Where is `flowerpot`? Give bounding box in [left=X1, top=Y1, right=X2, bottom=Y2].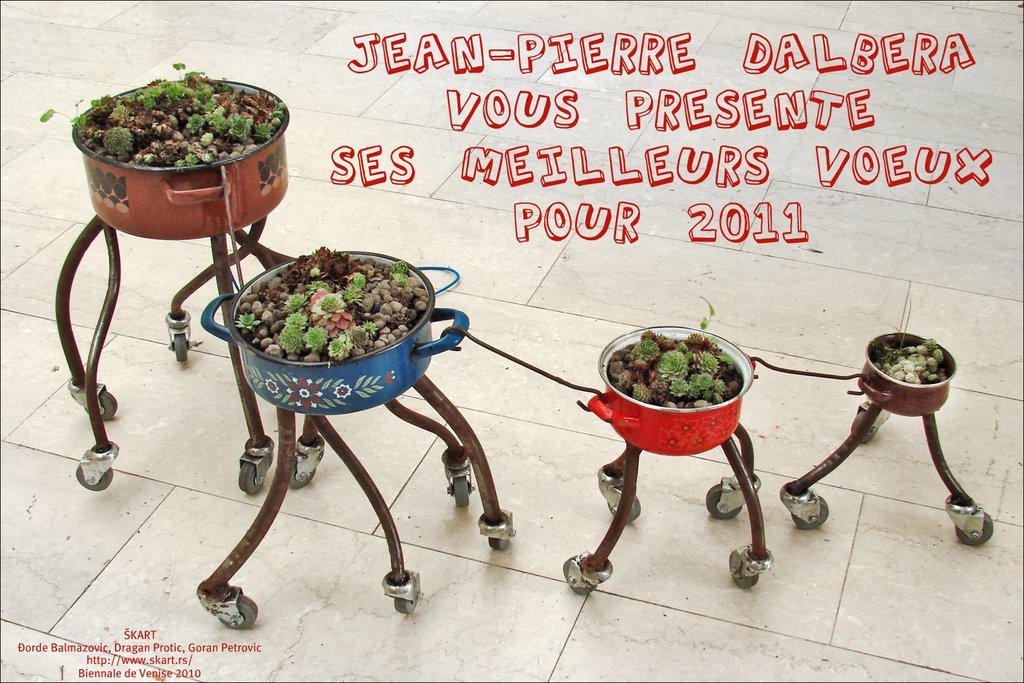
[left=596, top=320, right=755, bottom=454].
